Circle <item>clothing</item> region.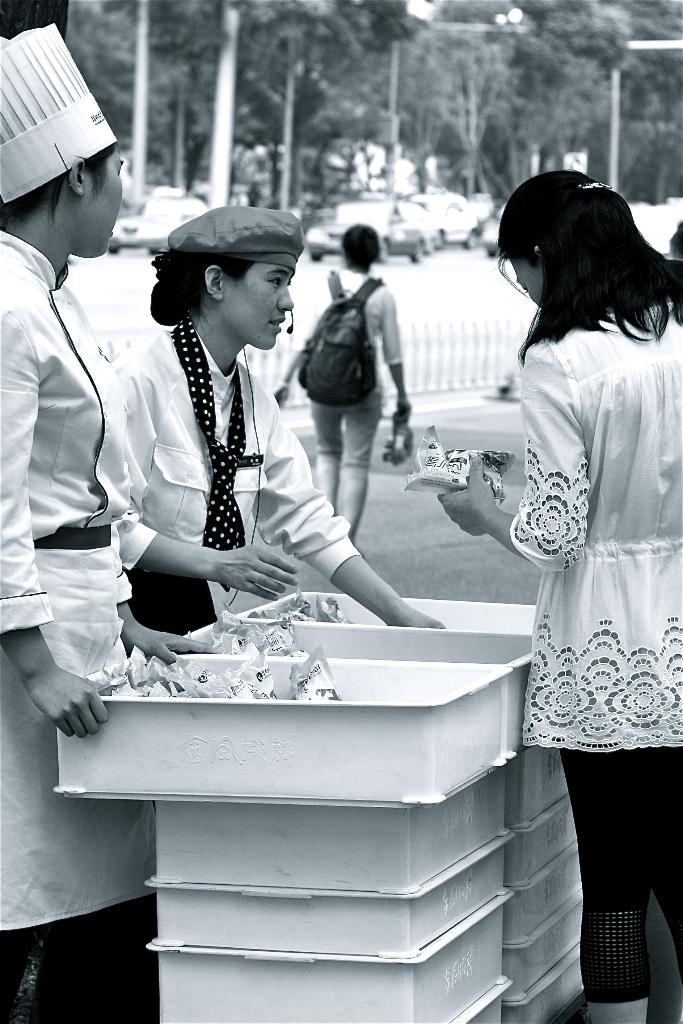
Region: box(295, 257, 406, 538).
